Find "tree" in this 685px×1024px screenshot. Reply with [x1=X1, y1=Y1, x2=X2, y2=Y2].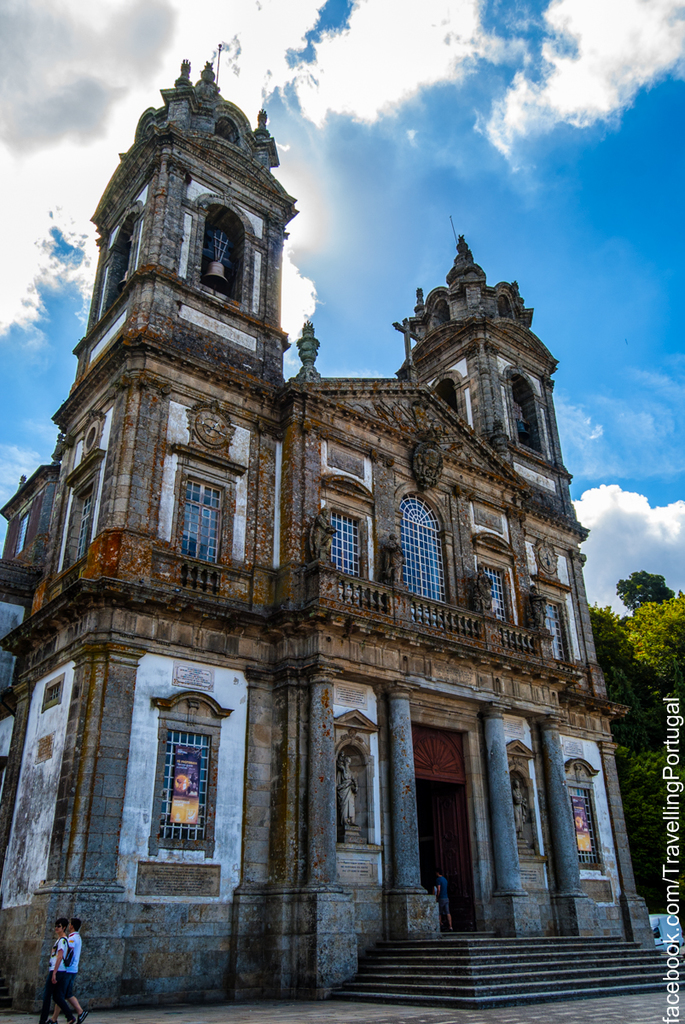
[x1=596, y1=532, x2=678, y2=788].
